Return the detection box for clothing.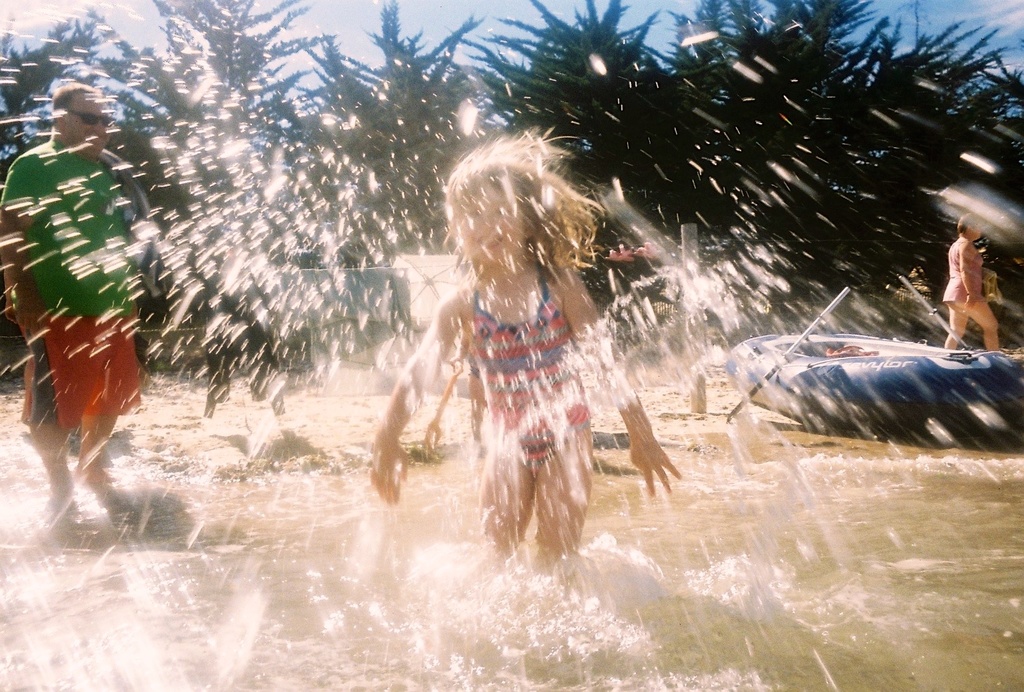
detection(0, 128, 159, 437).
